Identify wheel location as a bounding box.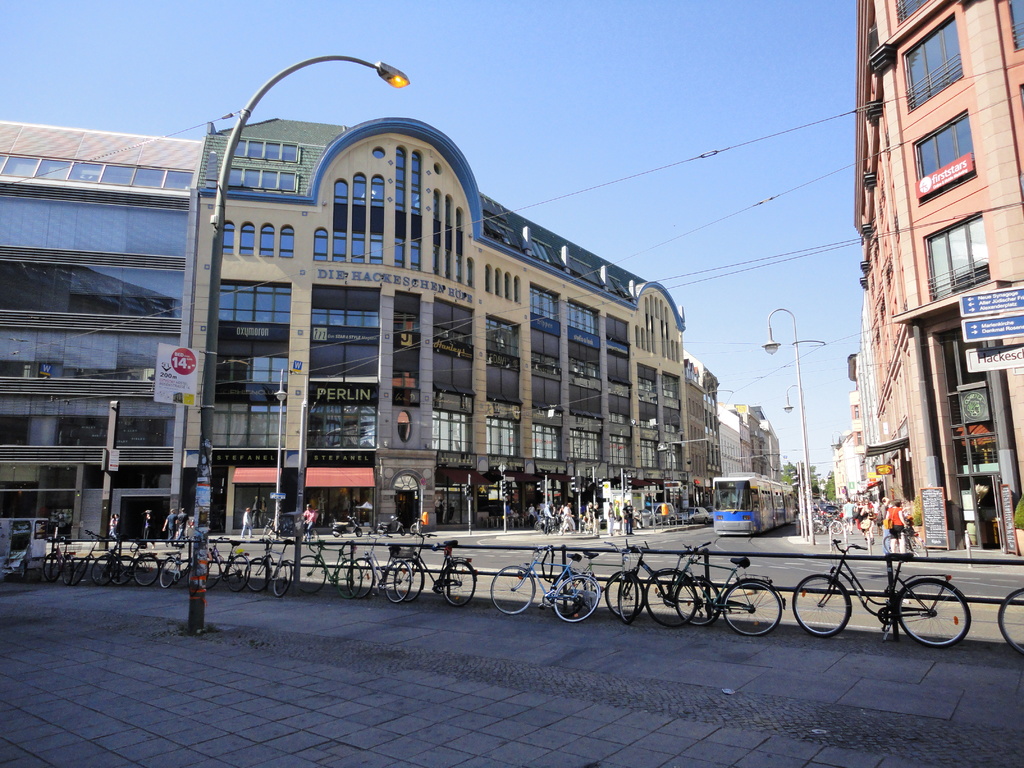
box(380, 559, 410, 603).
